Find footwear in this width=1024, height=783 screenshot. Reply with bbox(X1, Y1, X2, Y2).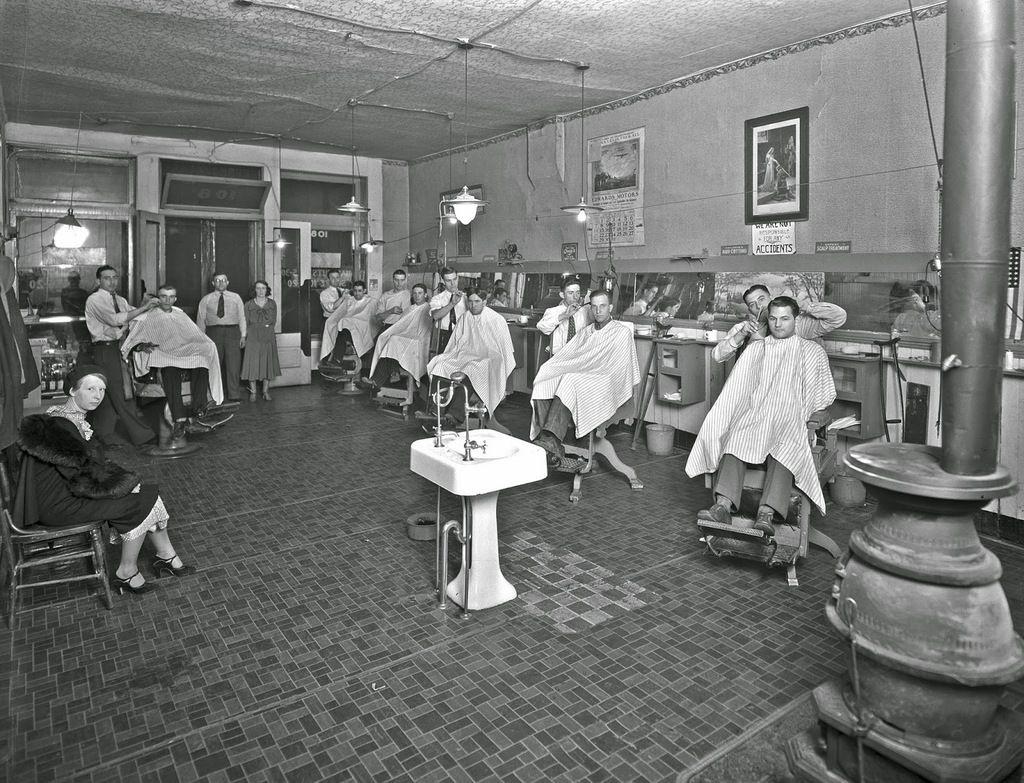
bbox(261, 392, 270, 400).
